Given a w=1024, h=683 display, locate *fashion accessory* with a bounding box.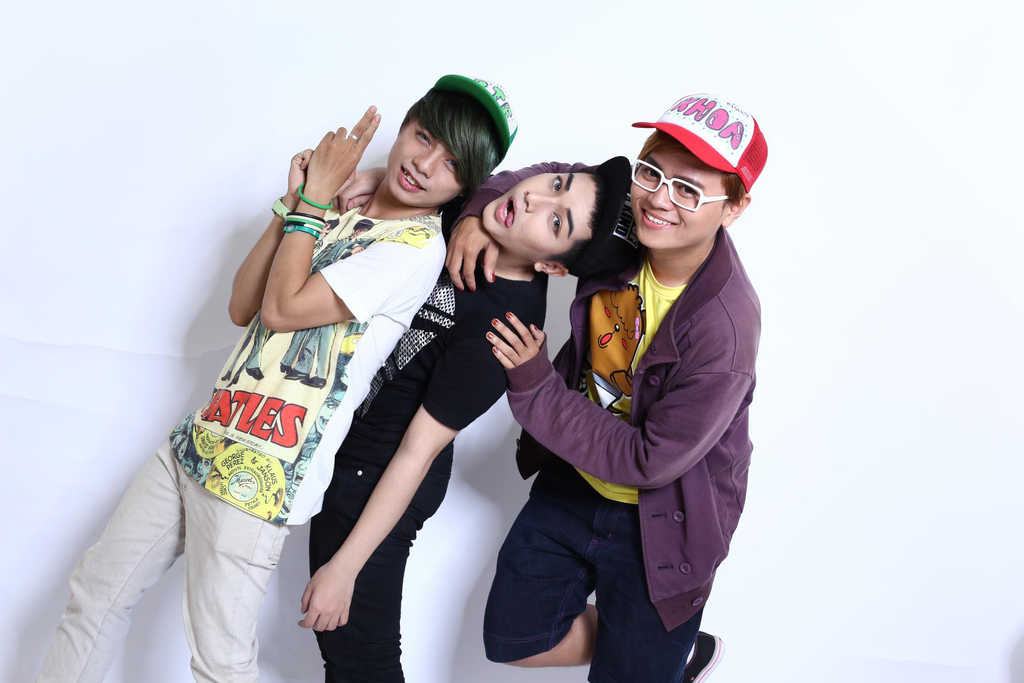
Located: Rect(679, 630, 726, 682).
